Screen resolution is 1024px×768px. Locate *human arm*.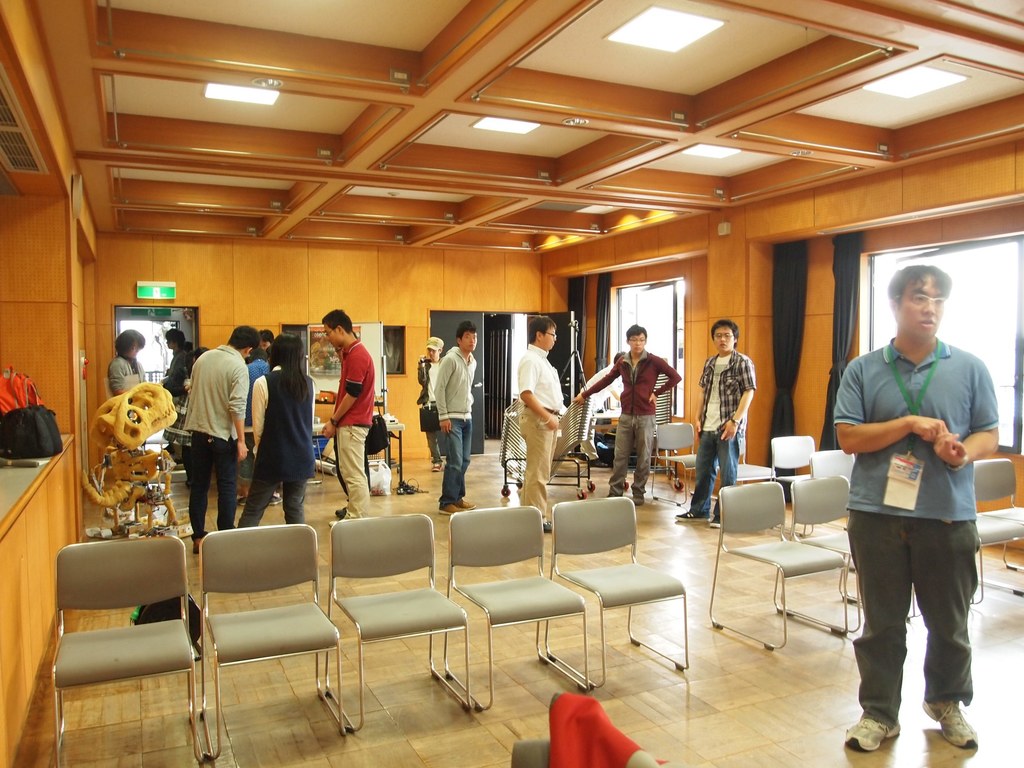
detection(430, 353, 454, 436).
